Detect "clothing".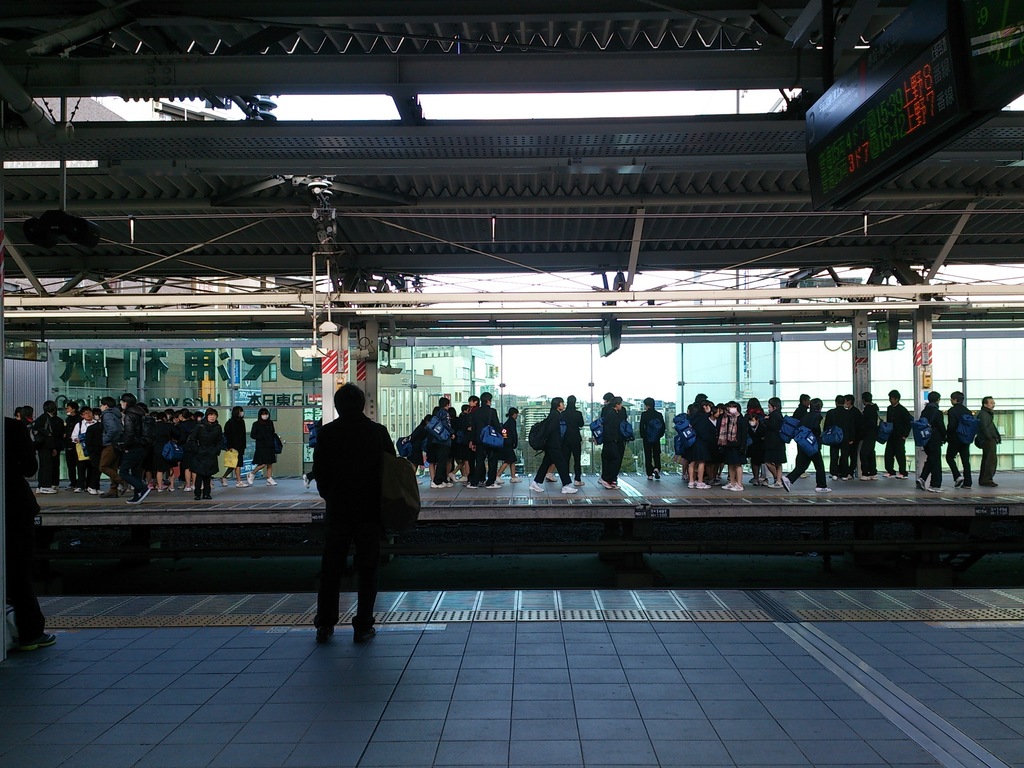
Detected at [x1=14, y1=397, x2=282, y2=490].
